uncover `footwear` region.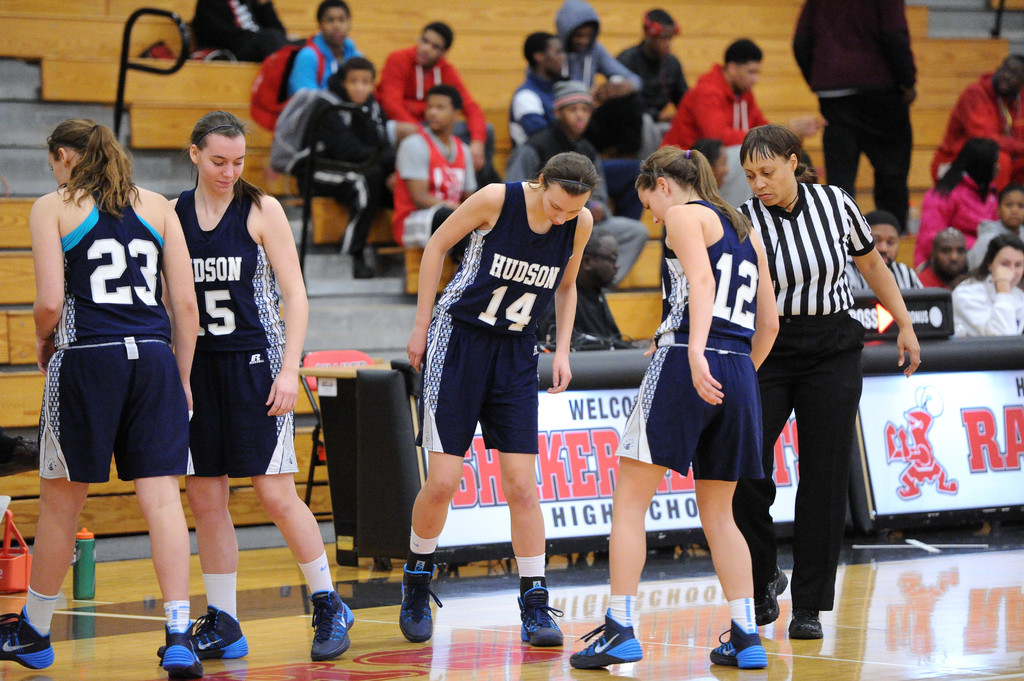
Uncovered: box=[753, 568, 785, 625].
